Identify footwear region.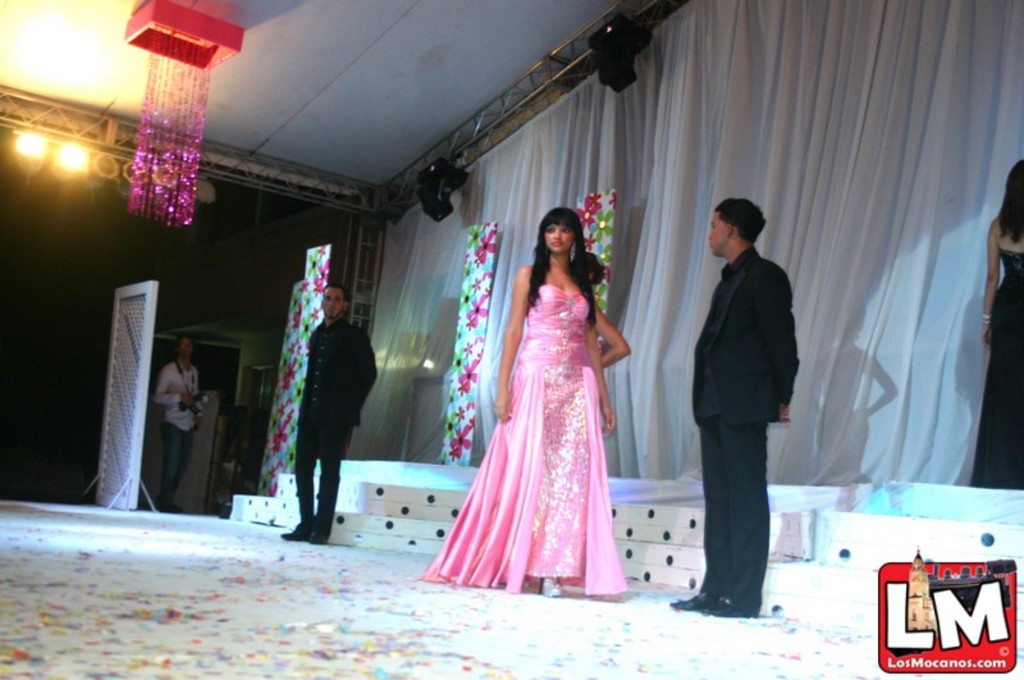
Region: Rect(700, 593, 744, 616).
